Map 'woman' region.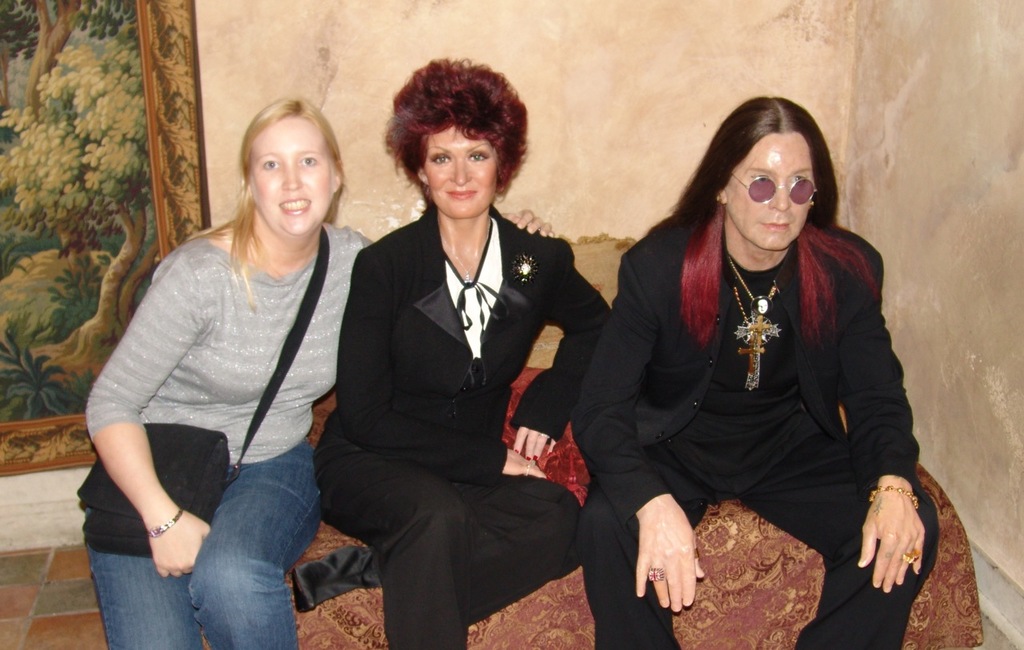
Mapped to (left=290, top=50, right=614, bottom=649).
